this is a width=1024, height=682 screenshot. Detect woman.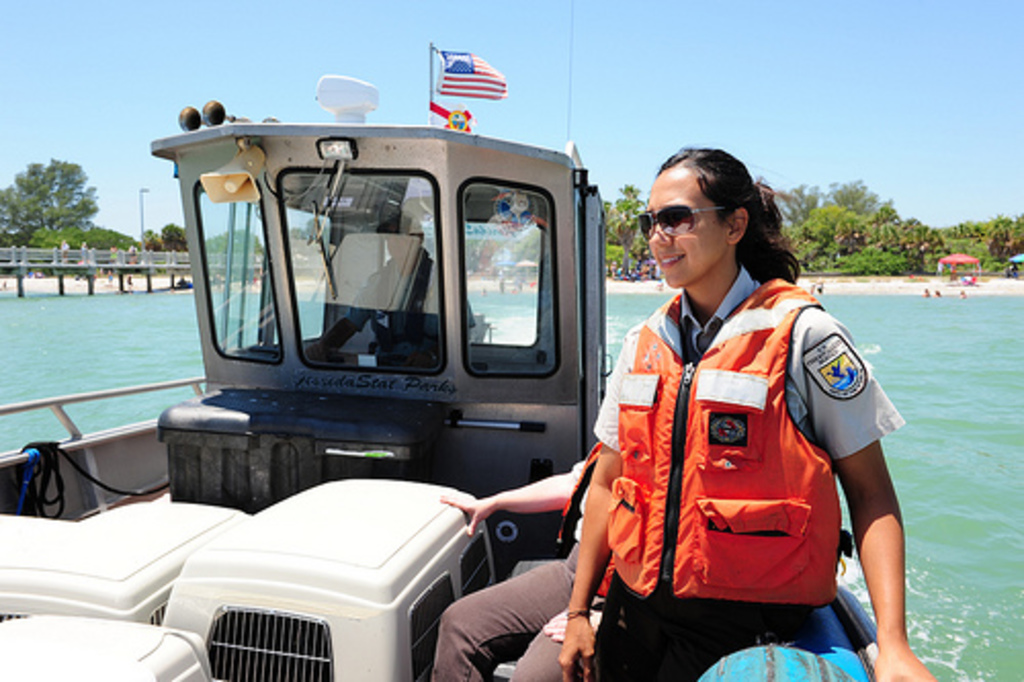
bbox=(551, 139, 934, 680).
